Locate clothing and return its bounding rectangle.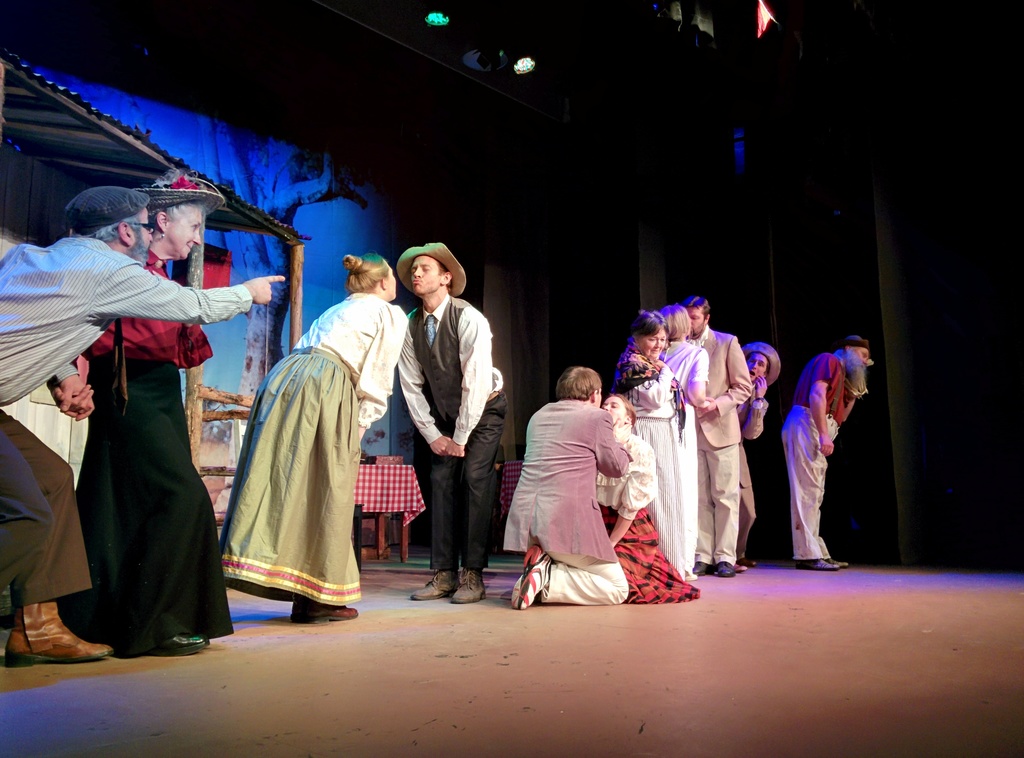
bbox=(0, 228, 255, 611).
